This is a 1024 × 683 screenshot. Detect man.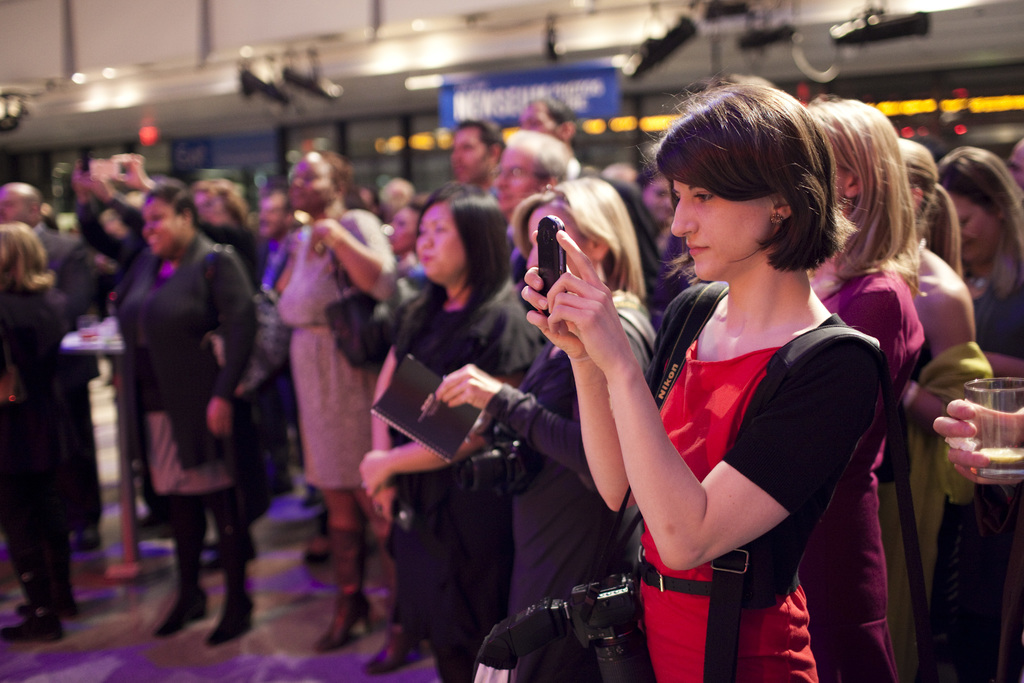
detection(450, 120, 508, 186).
